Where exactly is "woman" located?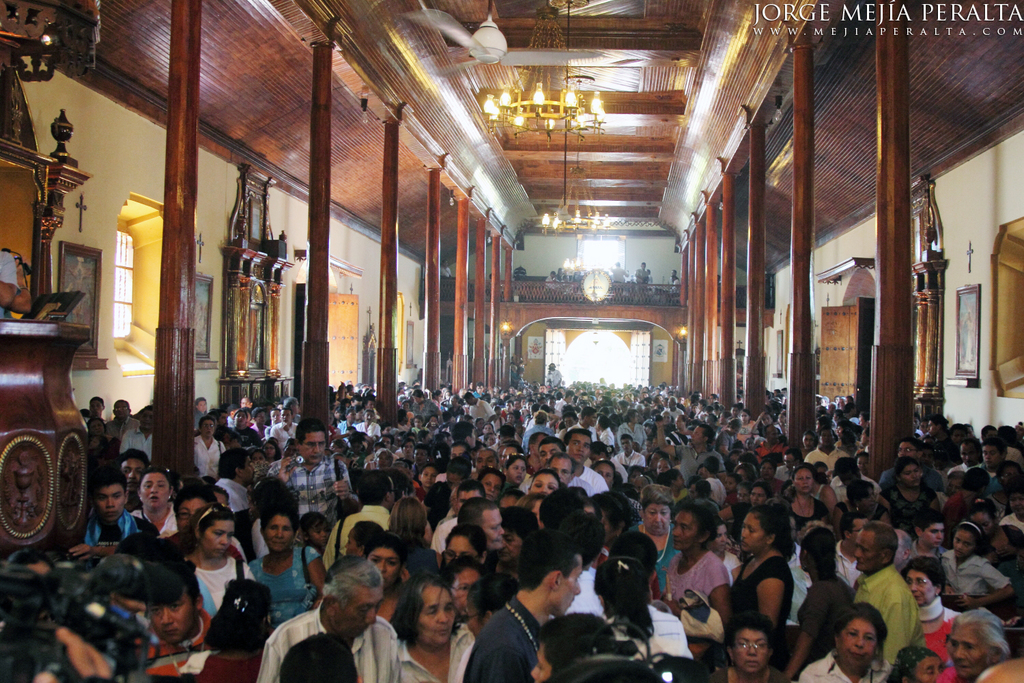
Its bounding box is select_region(829, 479, 880, 535).
